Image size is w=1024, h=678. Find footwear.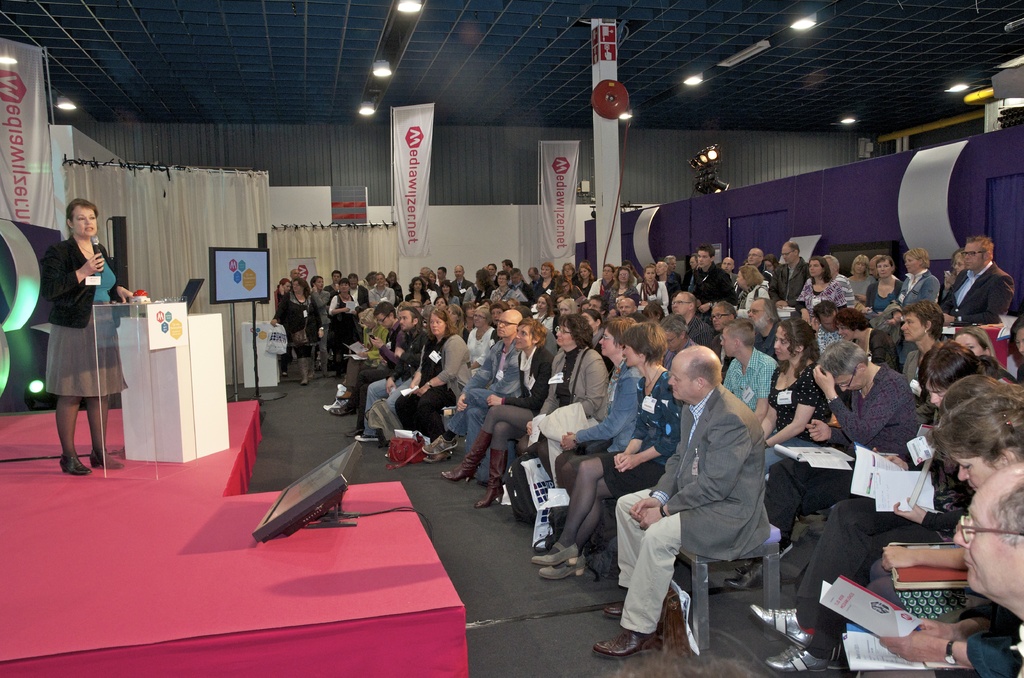
[762, 643, 831, 675].
